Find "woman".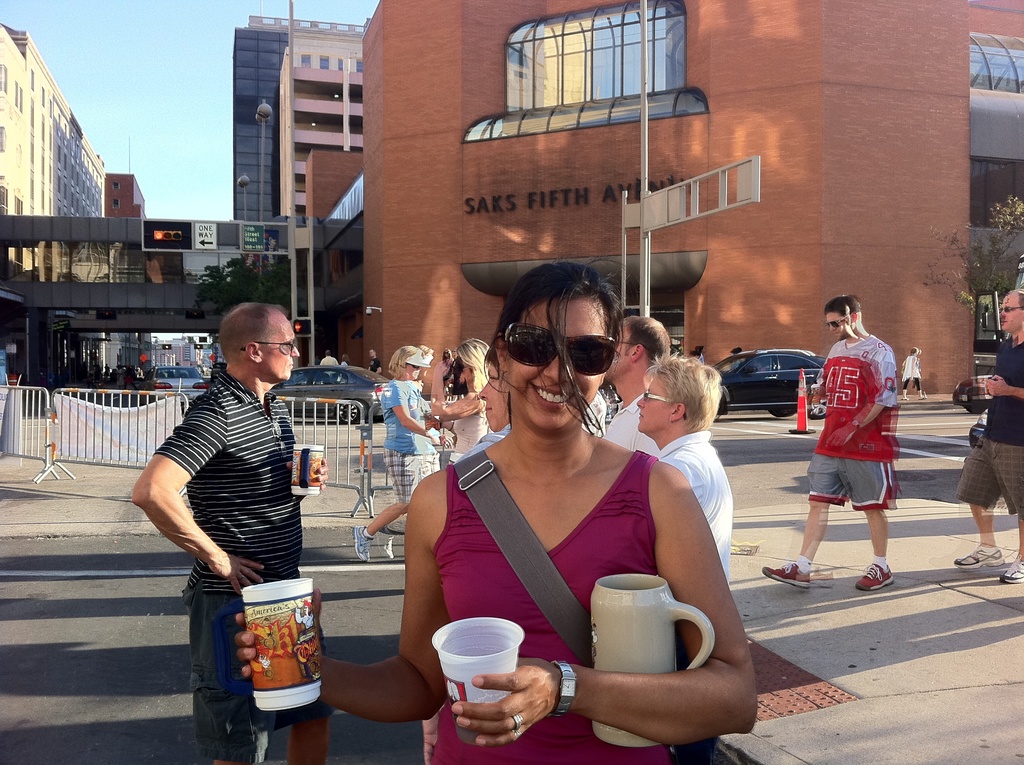
rect(425, 326, 495, 468).
